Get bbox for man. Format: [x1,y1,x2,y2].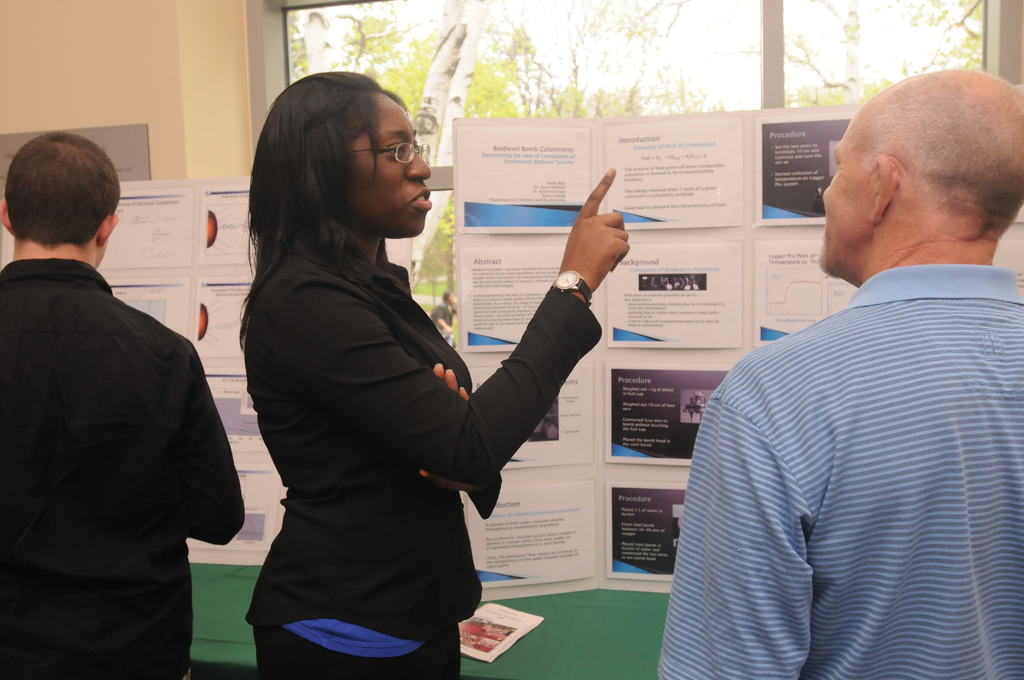
[673,90,1021,636].
